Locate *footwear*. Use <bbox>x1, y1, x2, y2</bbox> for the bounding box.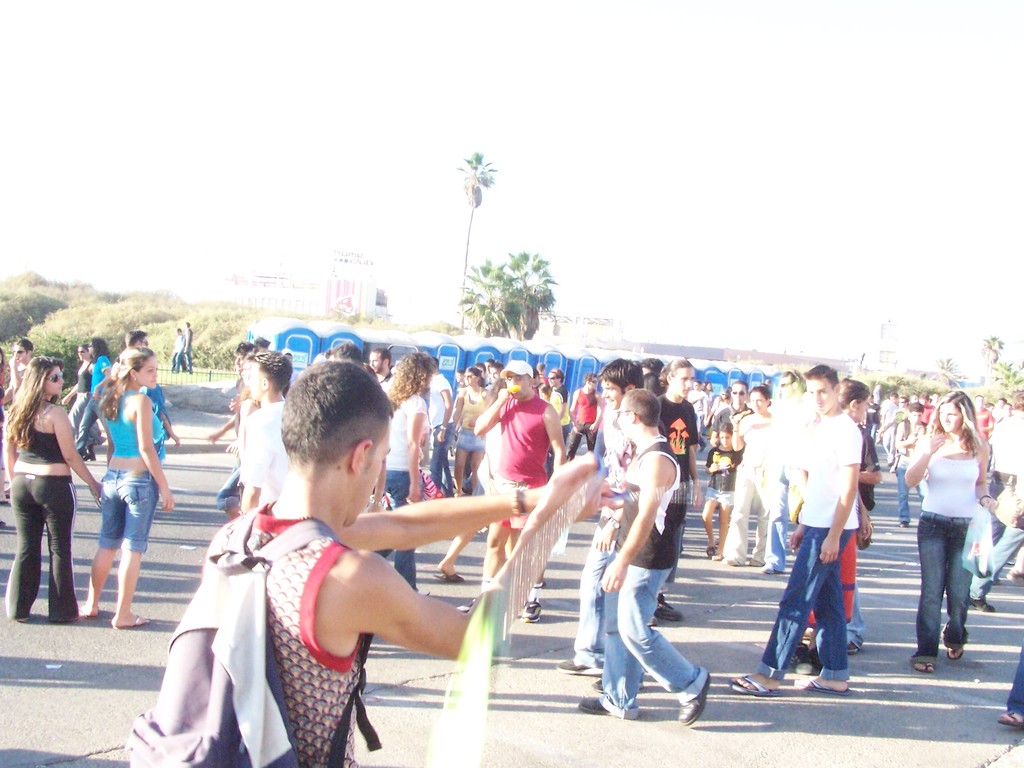
<bbox>886, 463, 897, 476</bbox>.
